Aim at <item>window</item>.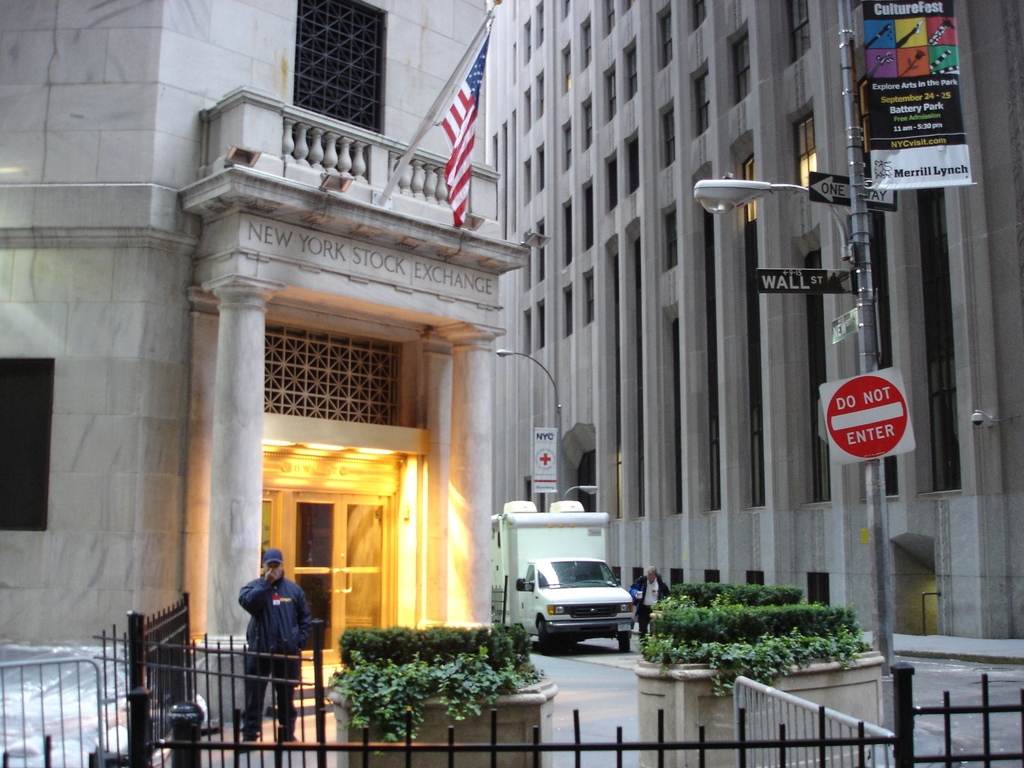
Aimed at (left=523, top=16, right=531, bottom=64).
